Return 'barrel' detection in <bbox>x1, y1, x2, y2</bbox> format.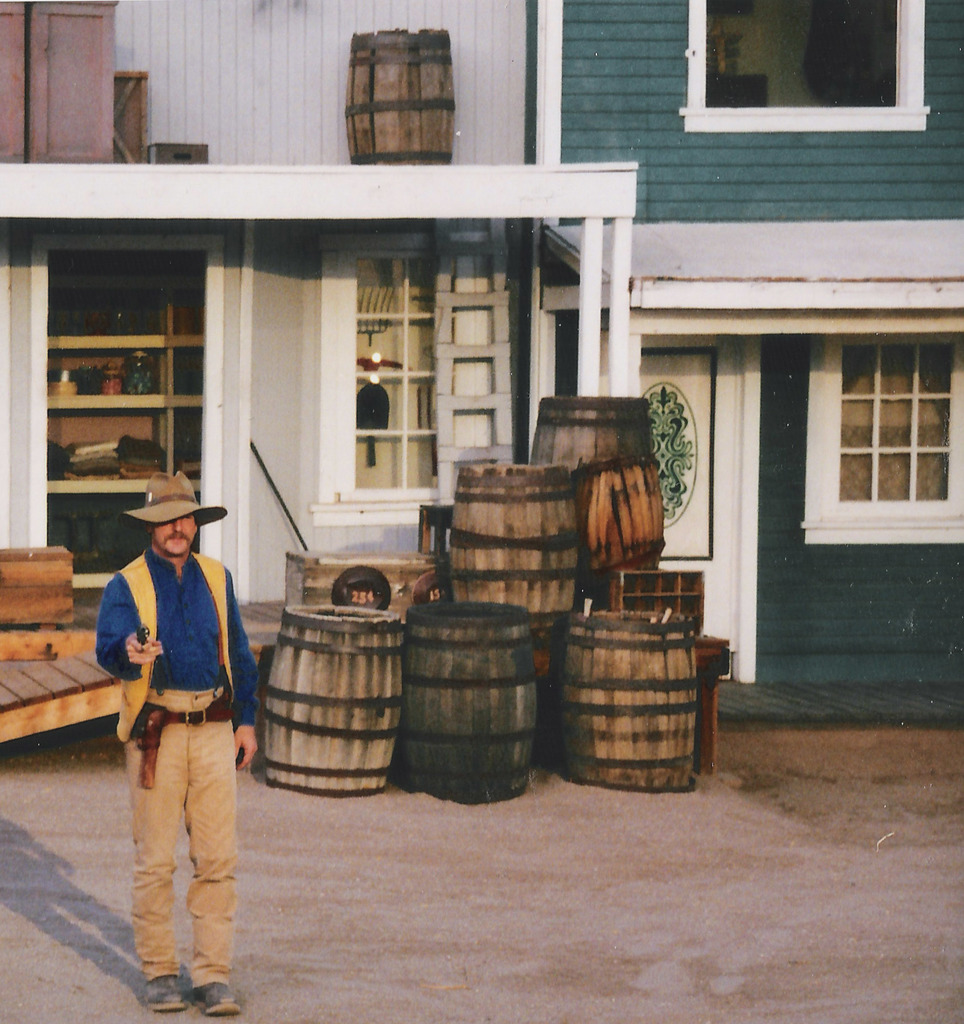
<bbox>400, 598, 542, 811</bbox>.
